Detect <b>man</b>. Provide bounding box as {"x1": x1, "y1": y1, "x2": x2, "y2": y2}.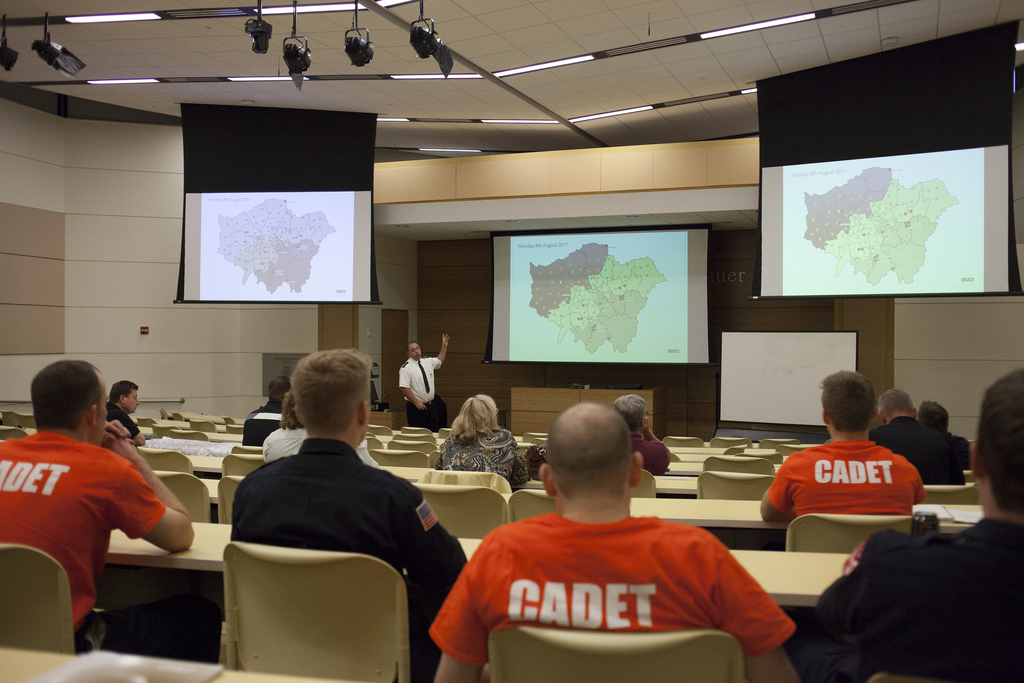
{"x1": 0, "y1": 357, "x2": 224, "y2": 651}.
